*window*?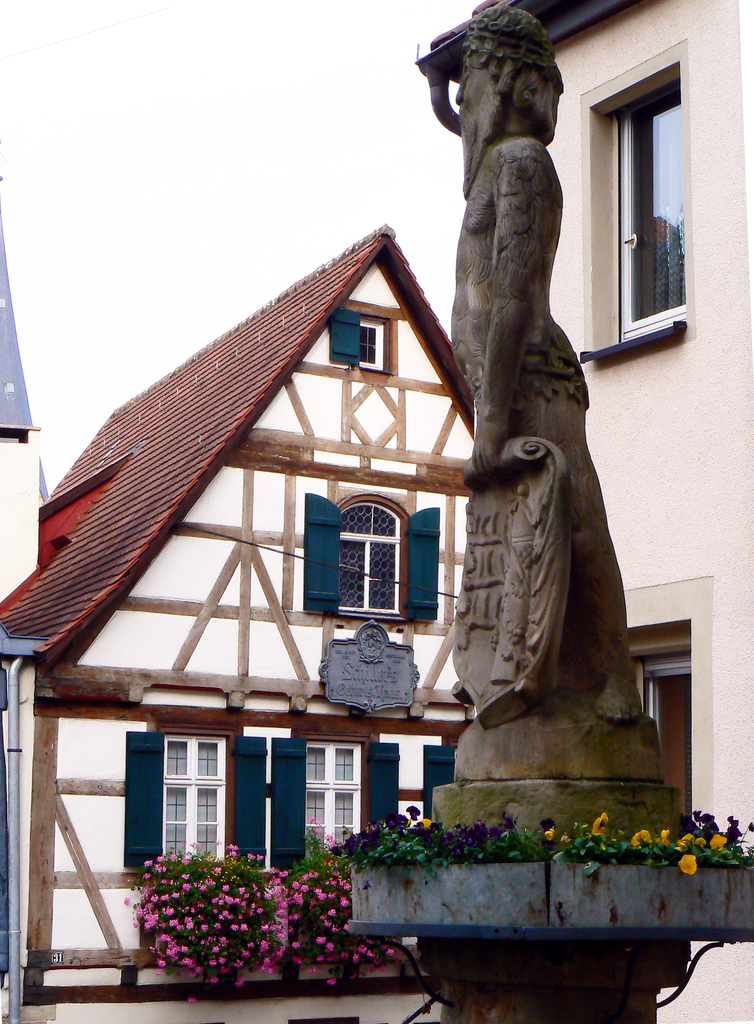
421:743:458:817
